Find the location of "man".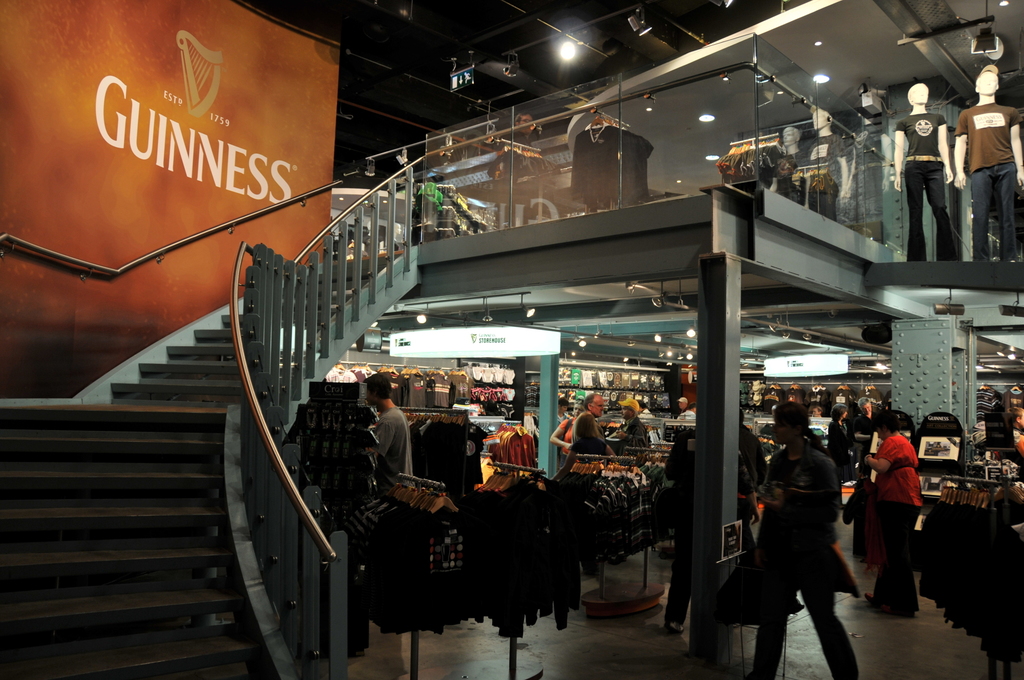
Location: x1=580 y1=392 x2=606 y2=443.
